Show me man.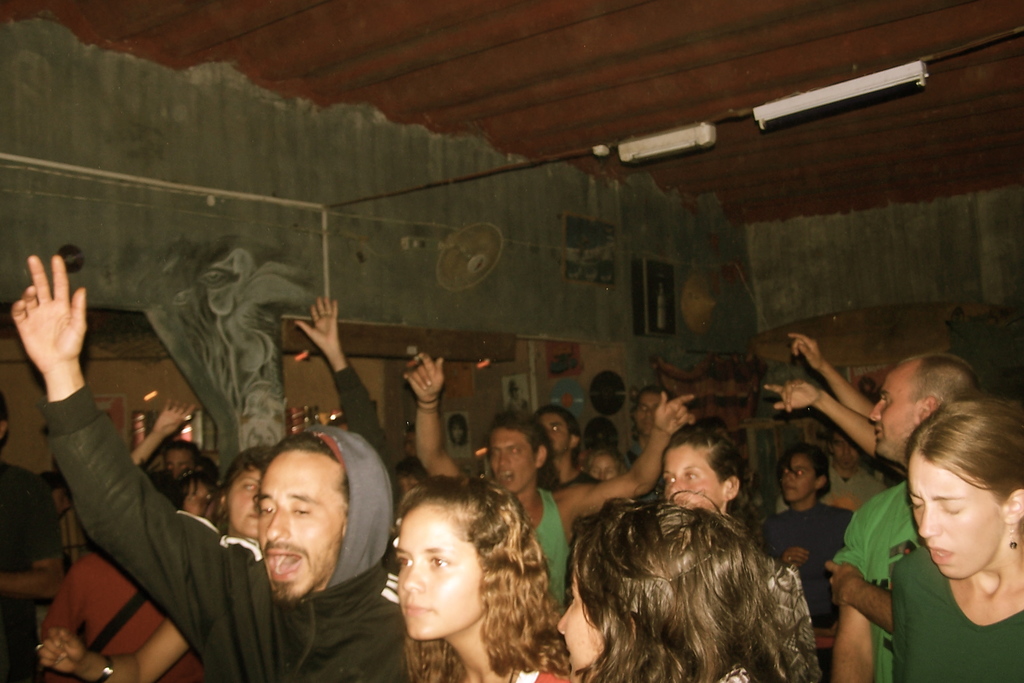
man is here: (757, 332, 909, 479).
